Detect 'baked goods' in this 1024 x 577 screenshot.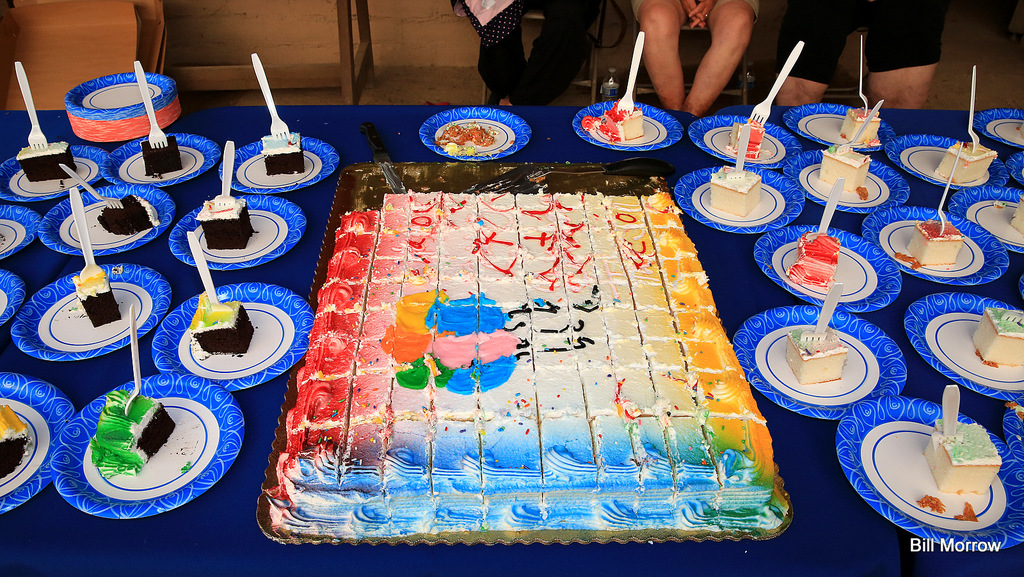
Detection: 15, 143, 77, 184.
